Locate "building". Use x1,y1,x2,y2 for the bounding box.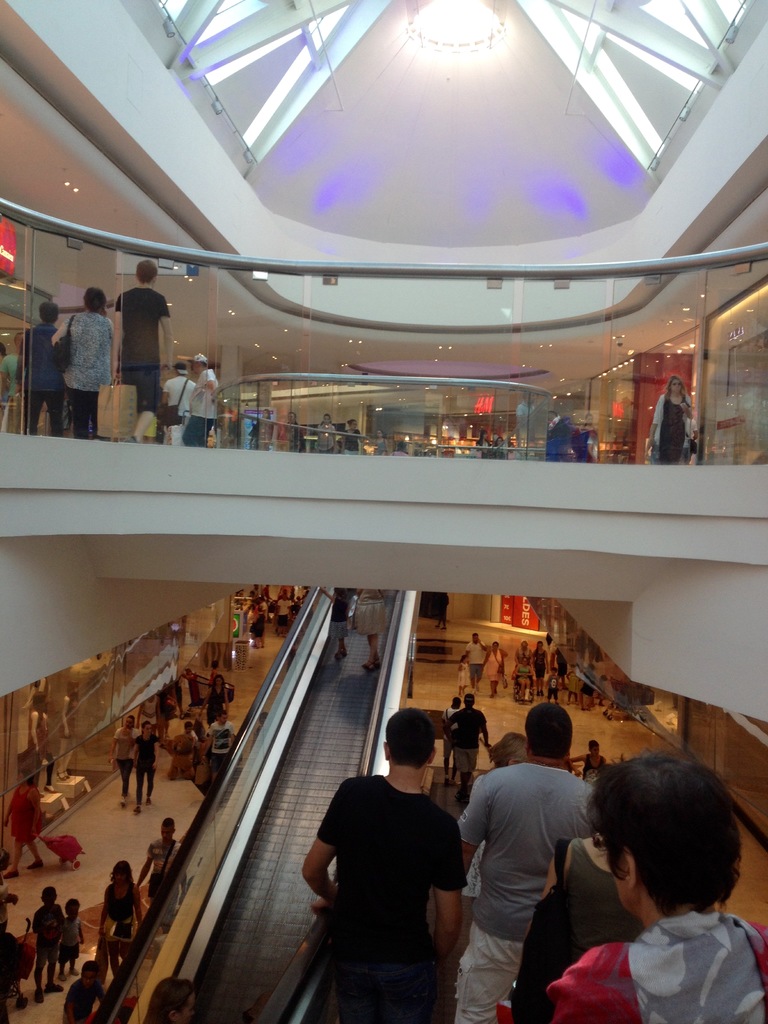
0,0,767,1023.
